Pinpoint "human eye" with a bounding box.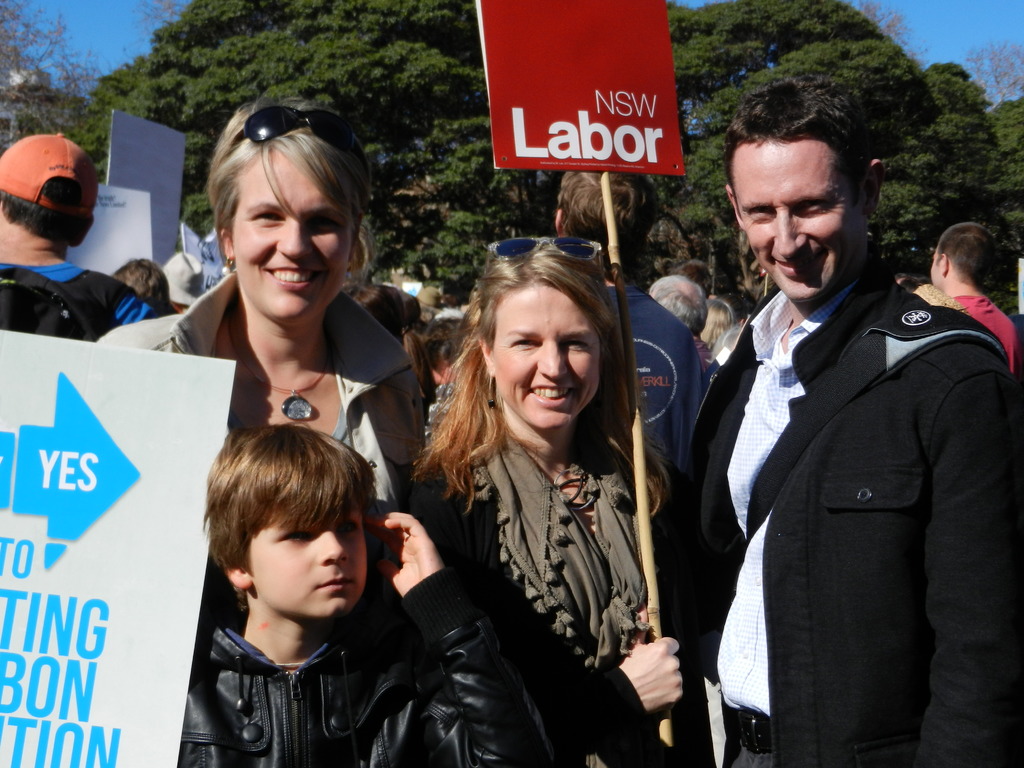
797/198/830/214.
